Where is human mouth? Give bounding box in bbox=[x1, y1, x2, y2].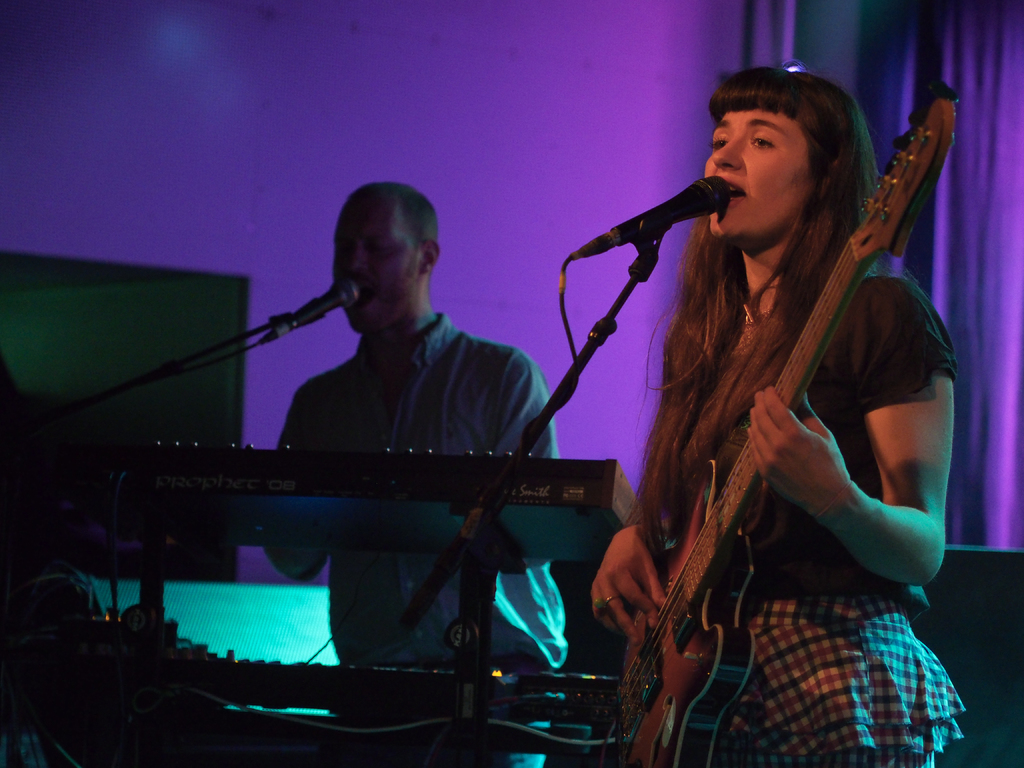
bbox=[723, 180, 748, 208].
